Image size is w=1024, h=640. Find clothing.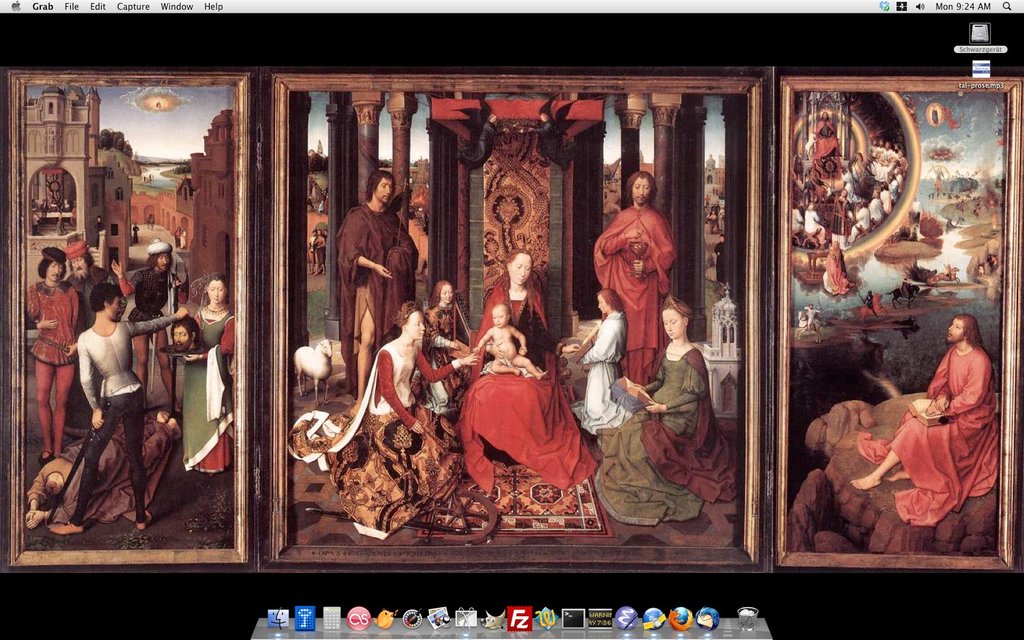
left=330, top=201, right=416, bottom=403.
